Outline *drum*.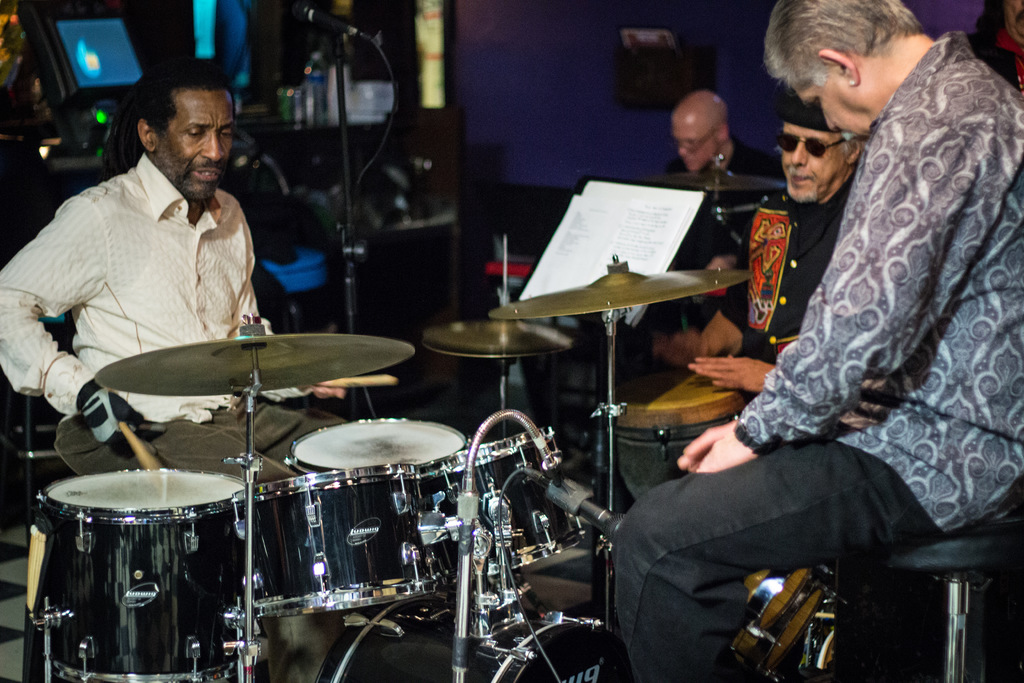
Outline: [285, 416, 466, 468].
